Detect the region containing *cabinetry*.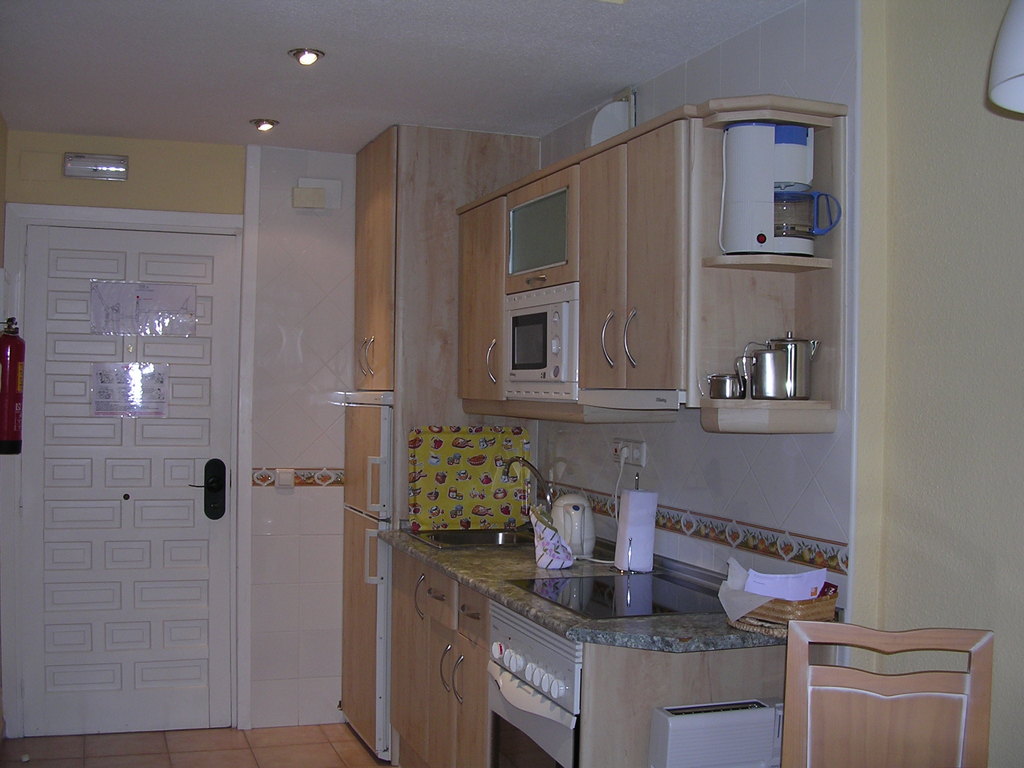
Rect(452, 118, 838, 430).
